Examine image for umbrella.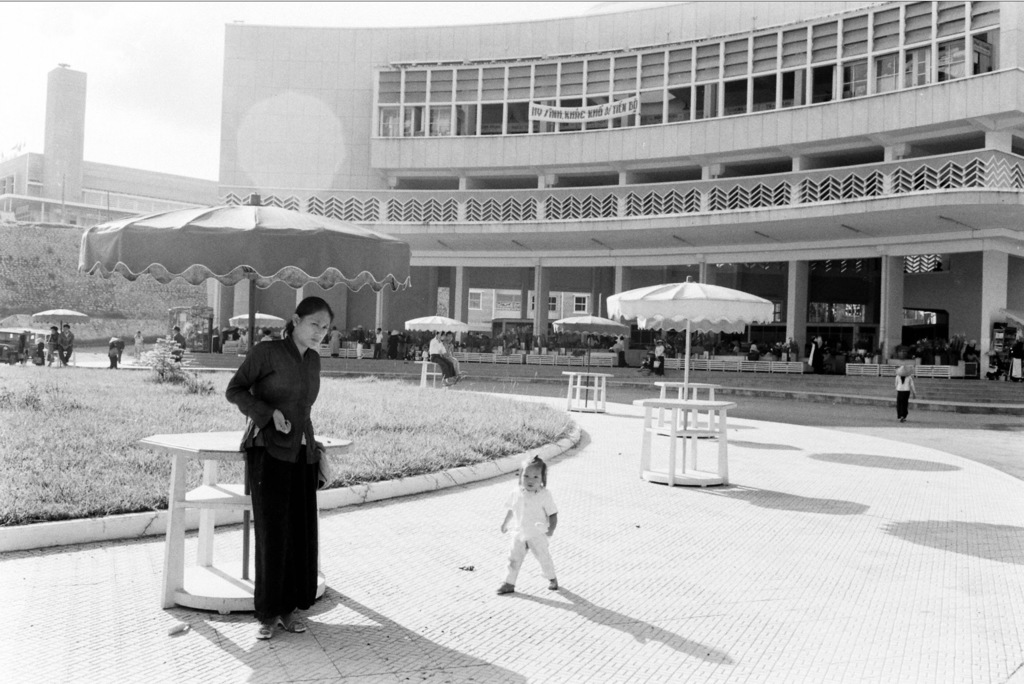
Examination result: {"x1": 404, "y1": 311, "x2": 468, "y2": 385}.
